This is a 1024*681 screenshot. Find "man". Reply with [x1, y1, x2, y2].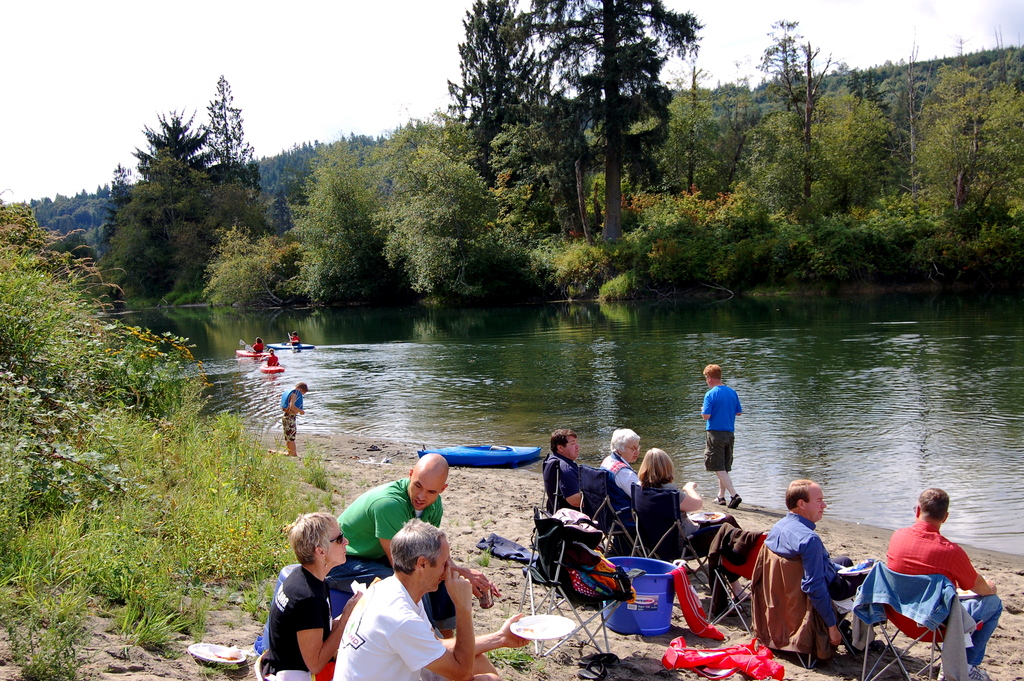
[331, 513, 532, 680].
